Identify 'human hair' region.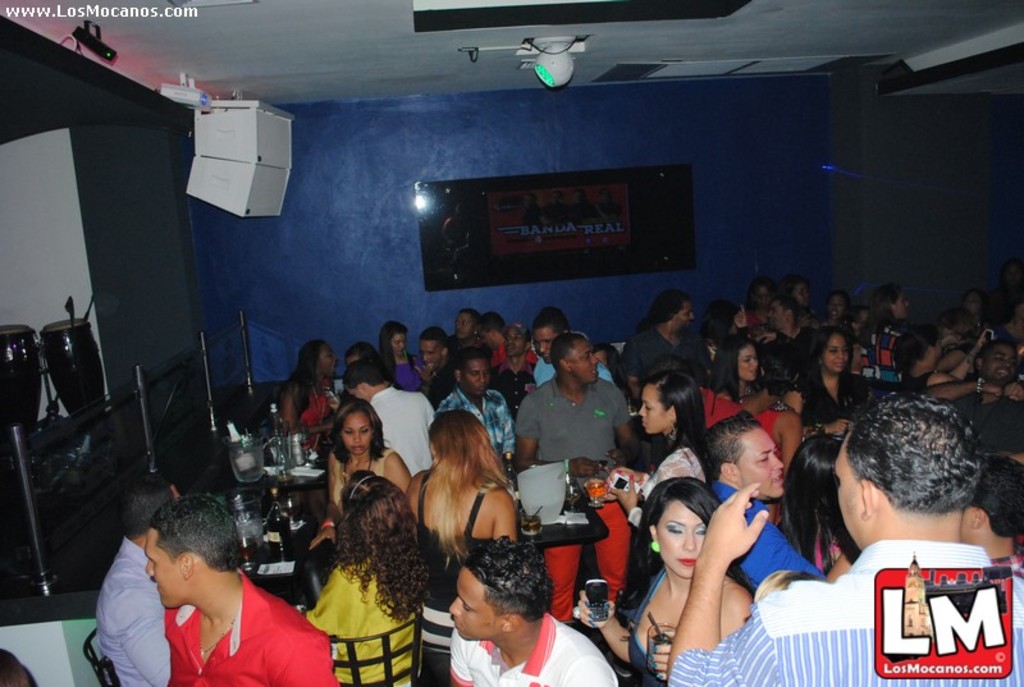
Region: region(430, 407, 511, 557).
